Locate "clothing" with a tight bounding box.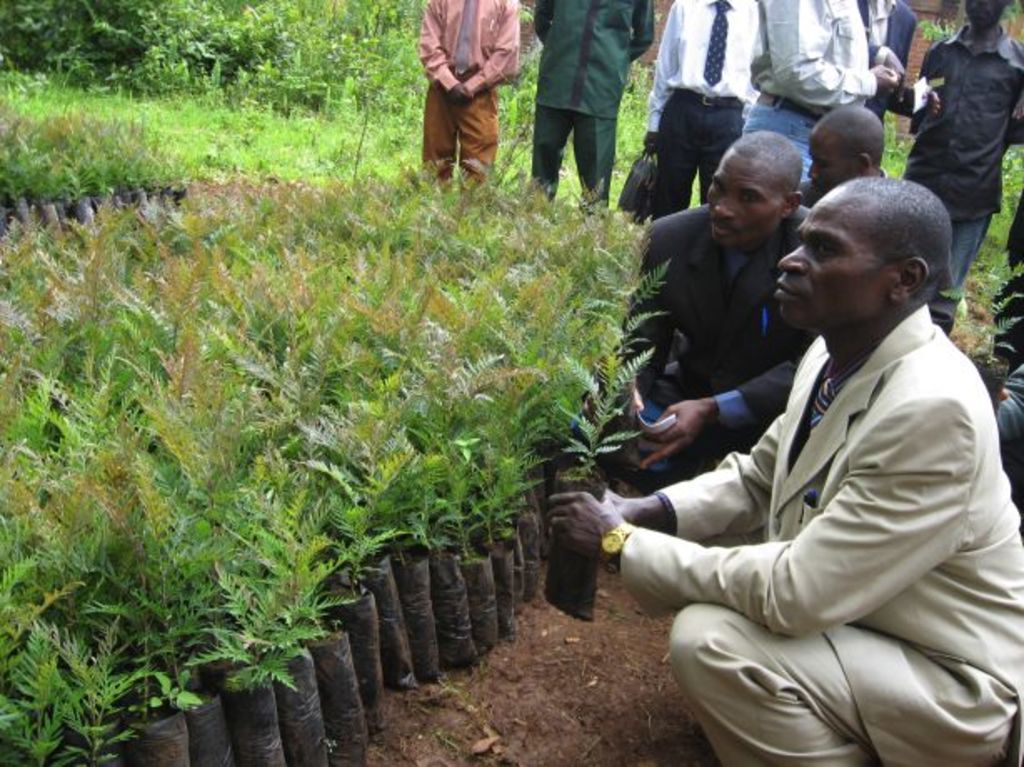
x1=904, y1=22, x2=1022, y2=310.
